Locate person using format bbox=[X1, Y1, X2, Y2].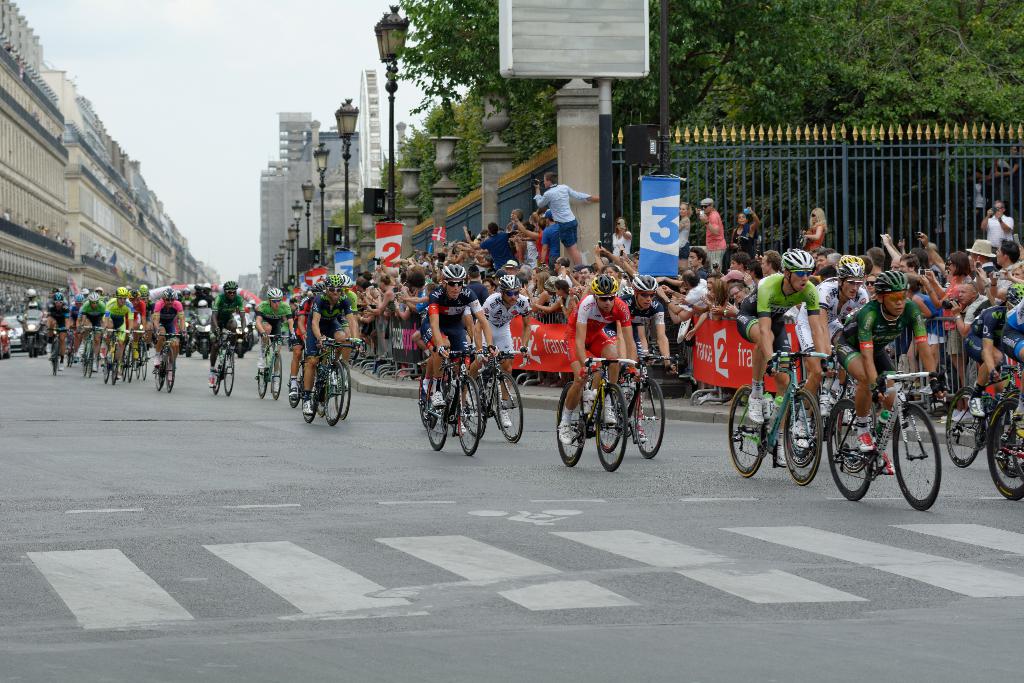
bbox=[76, 290, 106, 364].
